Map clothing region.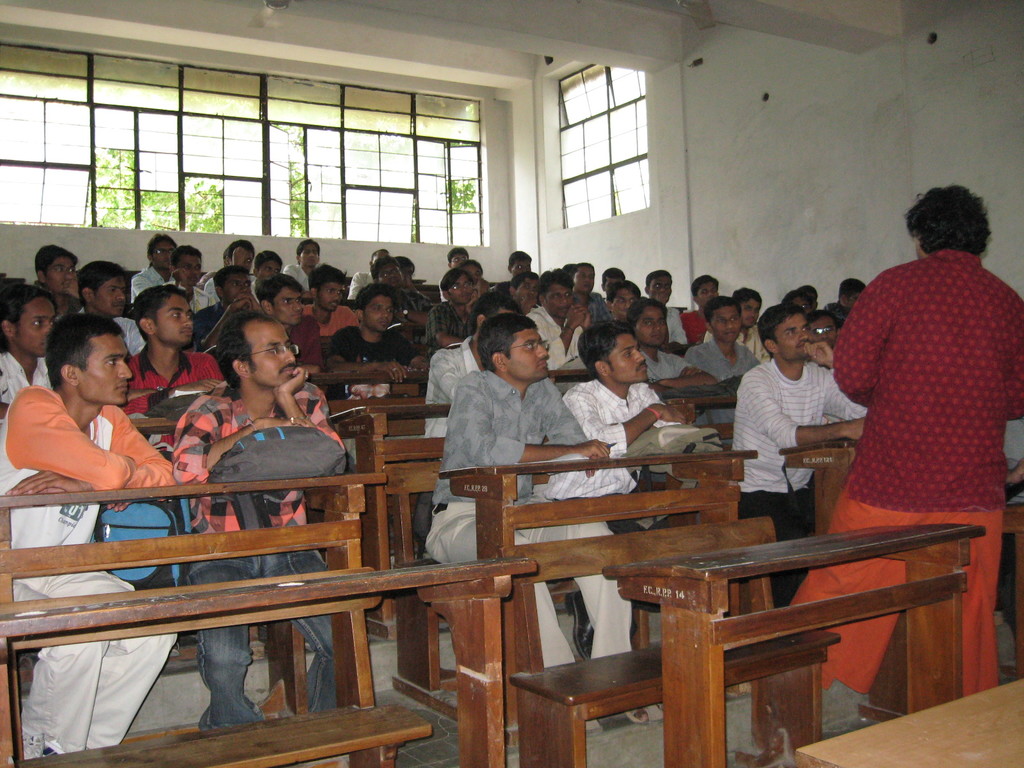
Mapped to BBox(420, 330, 483, 441).
